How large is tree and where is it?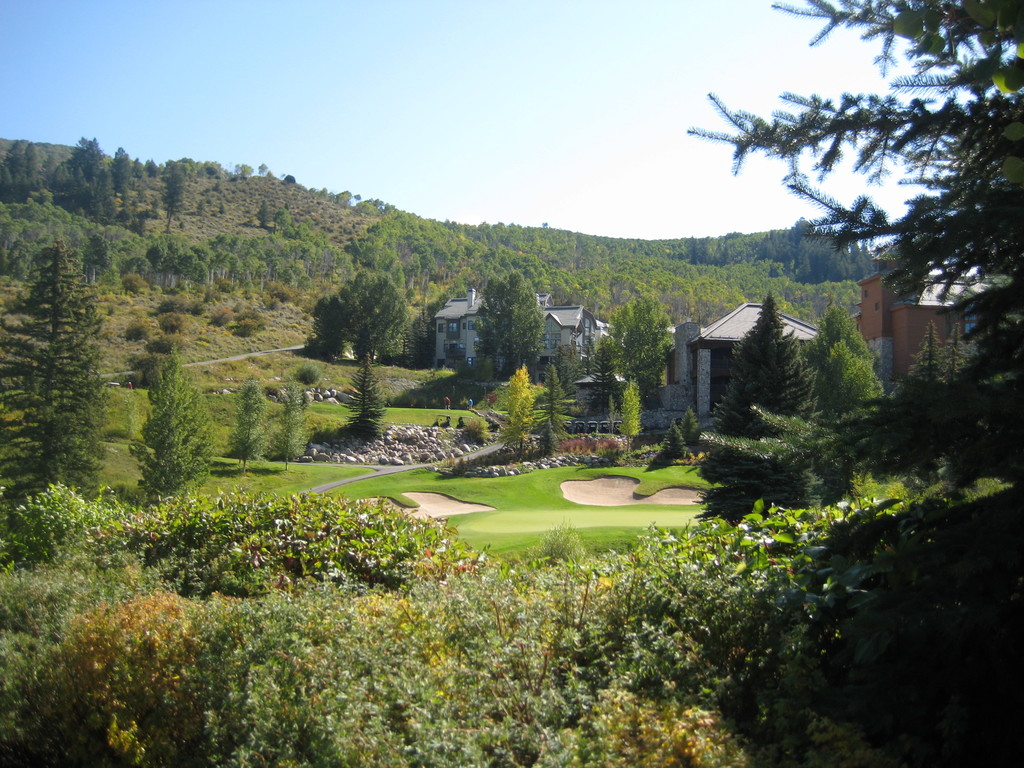
Bounding box: locate(938, 314, 970, 390).
